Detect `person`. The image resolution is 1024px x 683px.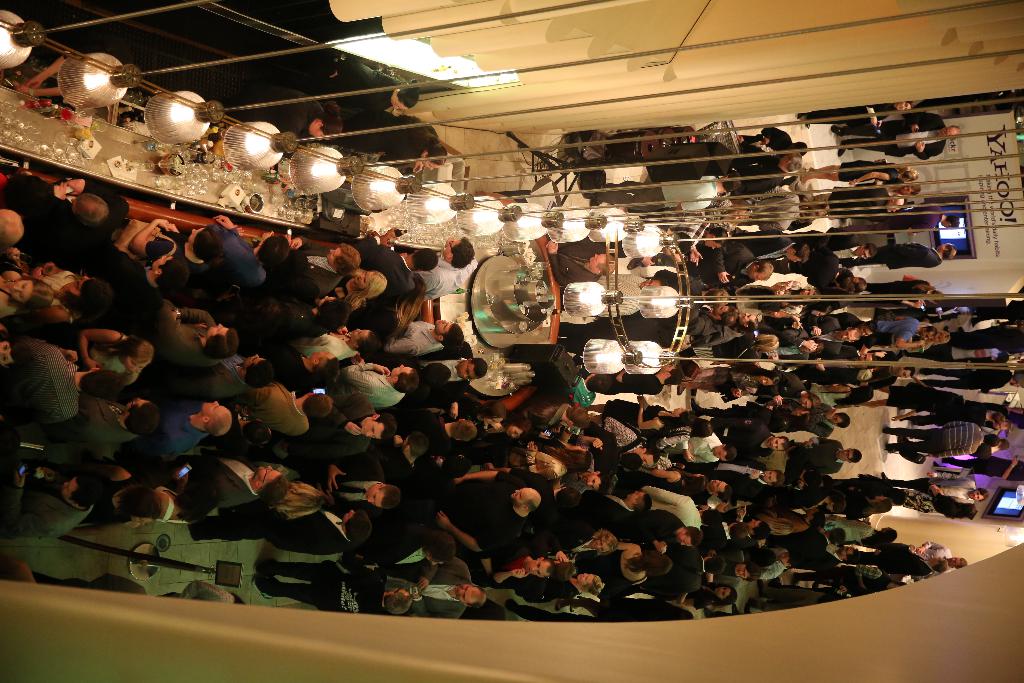
[left=173, top=450, right=285, bottom=520].
